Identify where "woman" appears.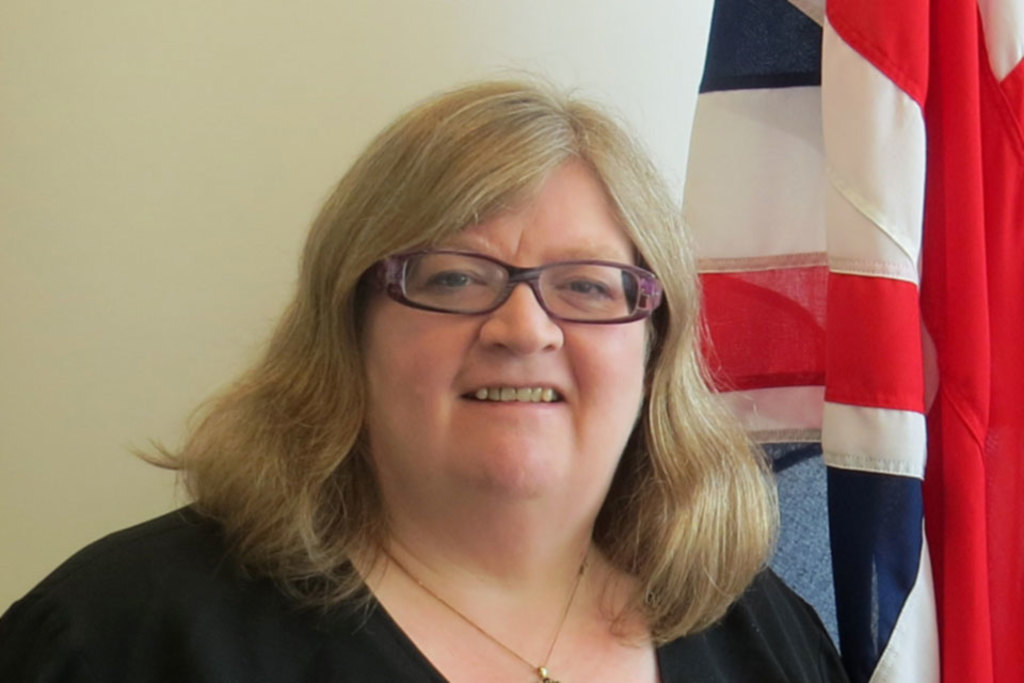
Appears at box=[110, 69, 838, 676].
